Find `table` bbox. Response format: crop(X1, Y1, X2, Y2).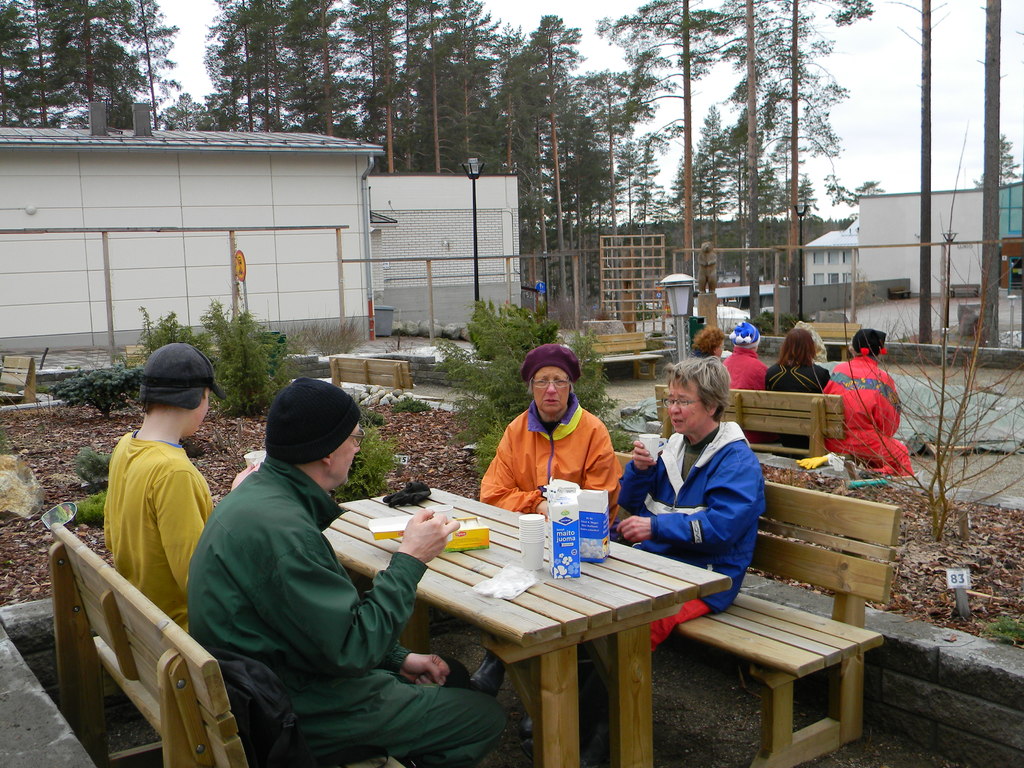
crop(342, 488, 724, 767).
